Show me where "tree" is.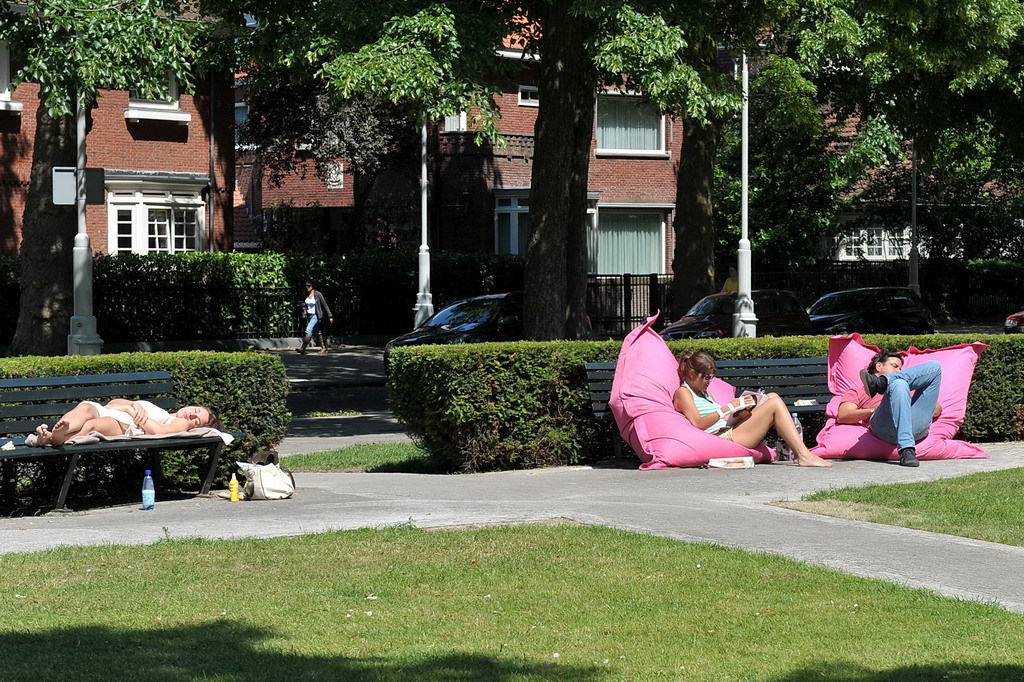
"tree" is at [839, 0, 1023, 299].
